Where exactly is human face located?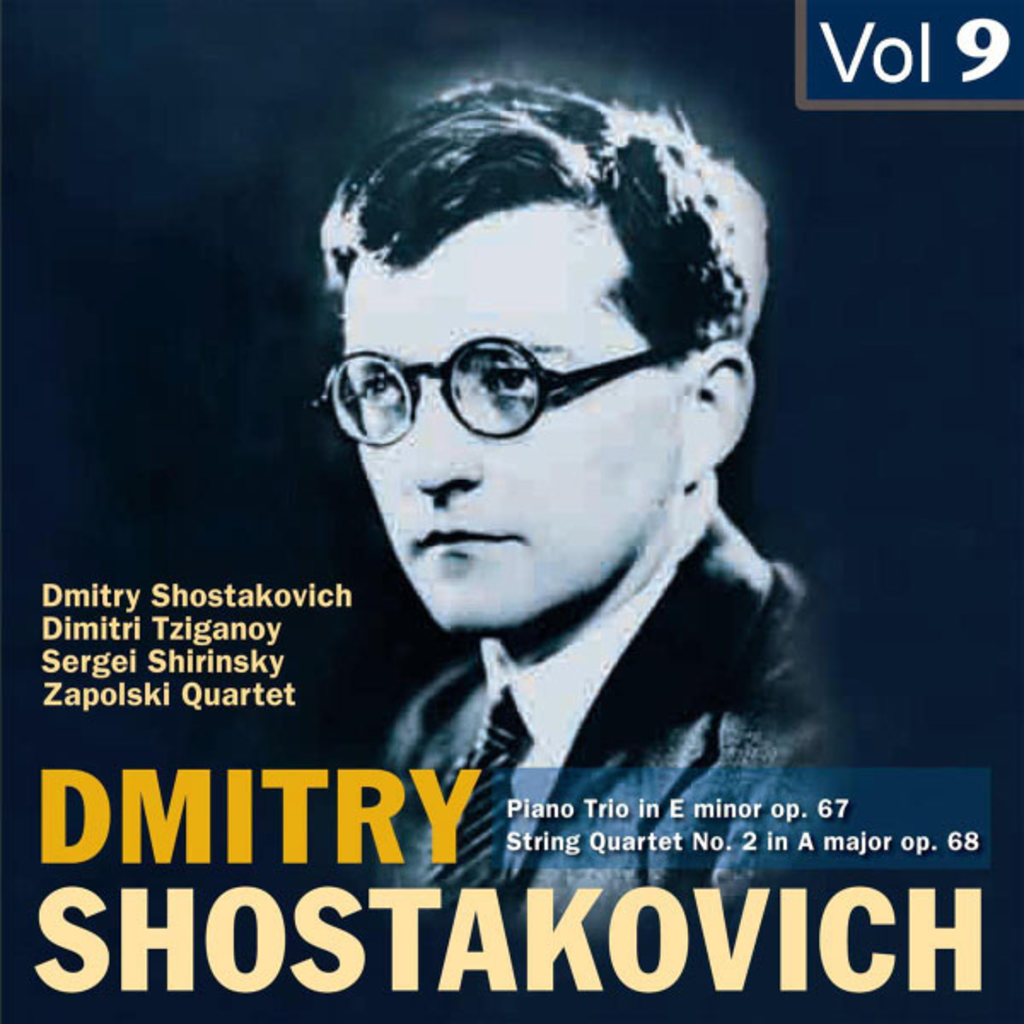
Its bounding box is <bbox>350, 207, 678, 633</bbox>.
